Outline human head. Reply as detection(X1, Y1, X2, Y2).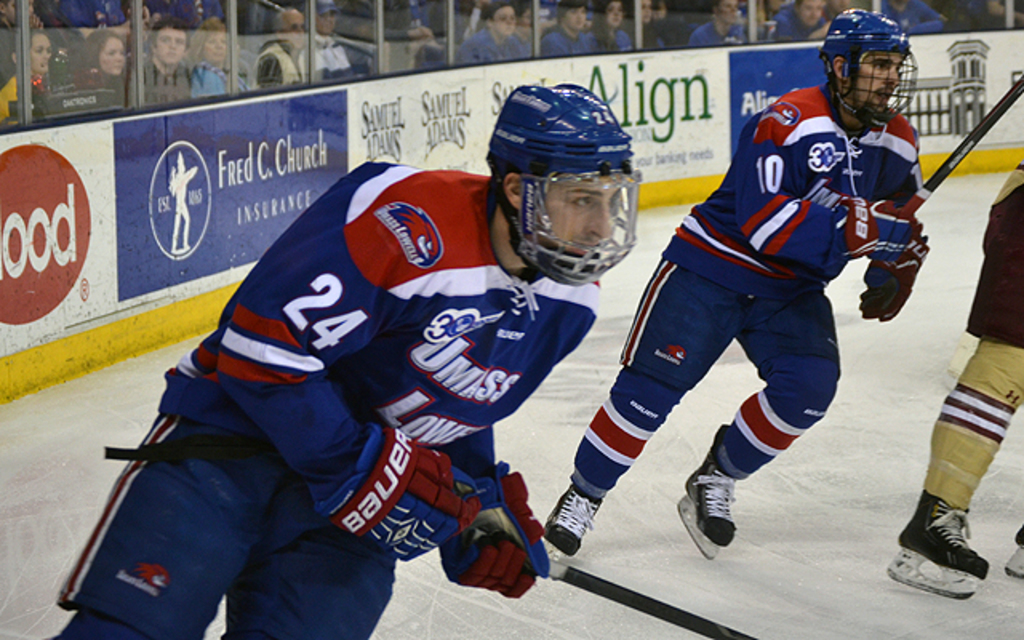
detection(480, 83, 638, 286).
